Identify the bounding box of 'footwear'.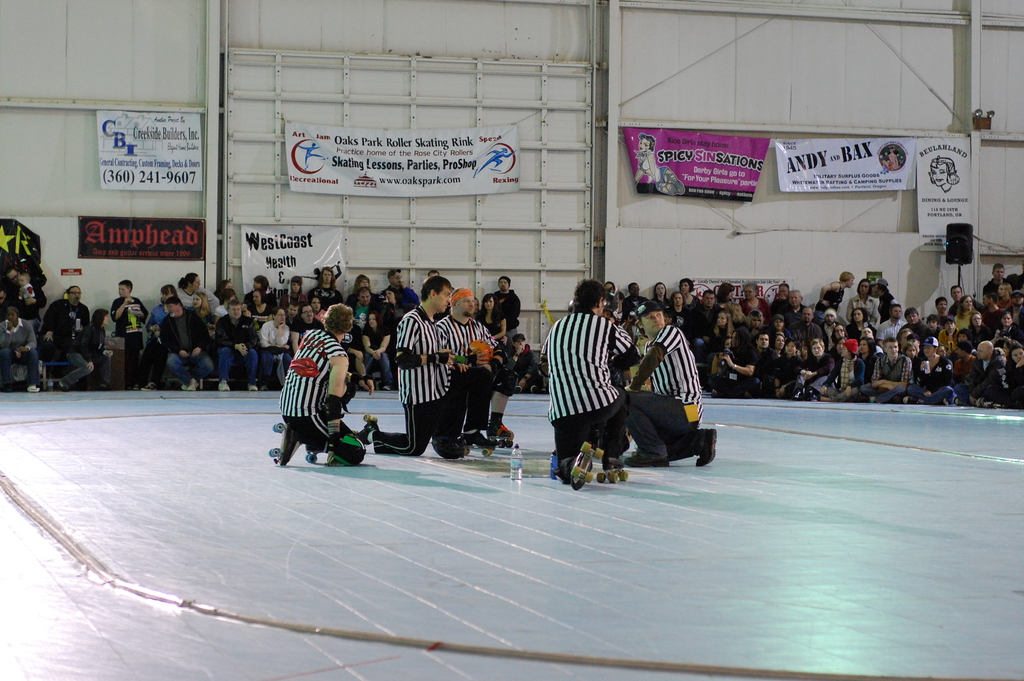
[x1=358, y1=425, x2=375, y2=447].
